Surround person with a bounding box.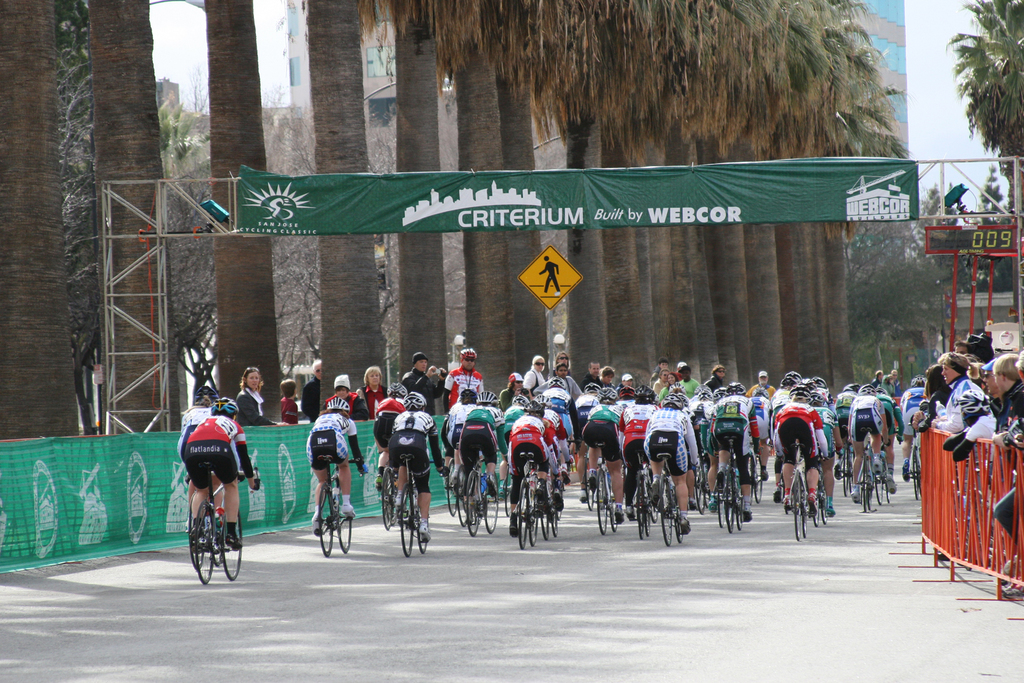
left=495, top=408, right=550, bottom=503.
